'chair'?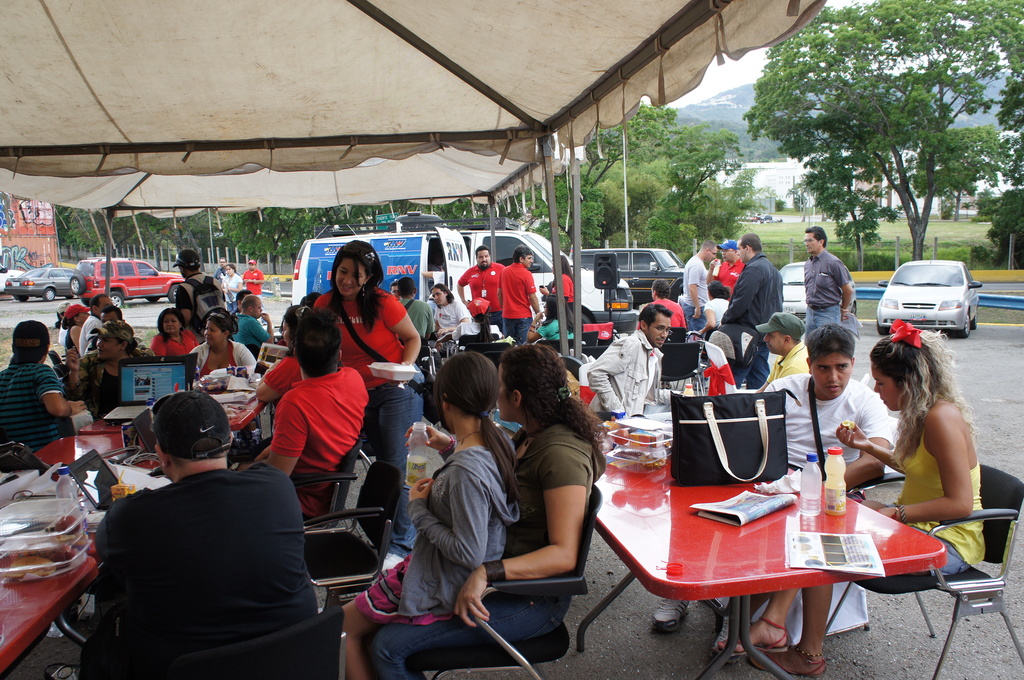
locate(818, 461, 1023, 679)
